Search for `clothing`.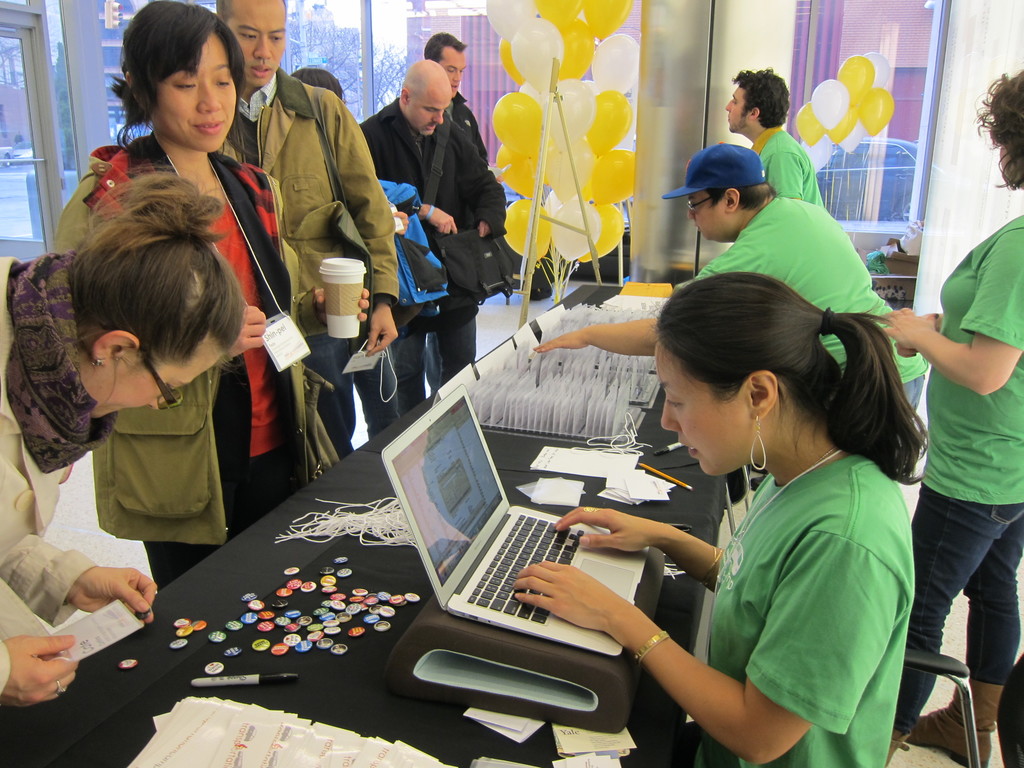
Found at BBox(445, 94, 490, 159).
